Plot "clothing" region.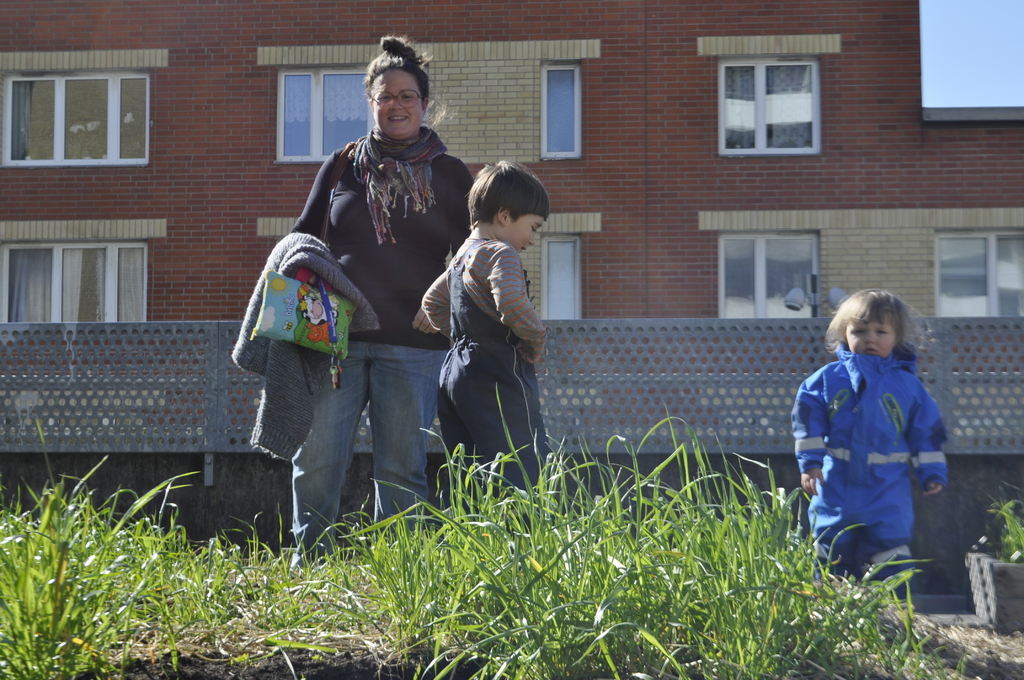
Plotted at <region>234, 232, 381, 462</region>.
